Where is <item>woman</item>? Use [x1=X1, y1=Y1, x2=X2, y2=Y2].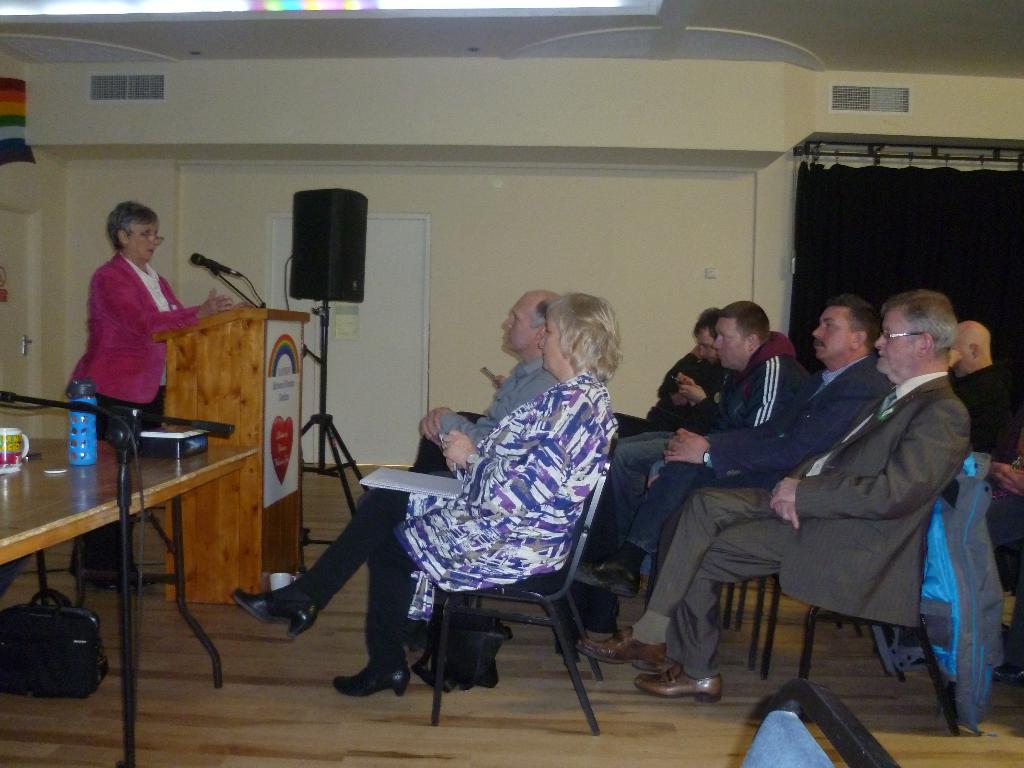
[x1=66, y1=199, x2=236, y2=588].
